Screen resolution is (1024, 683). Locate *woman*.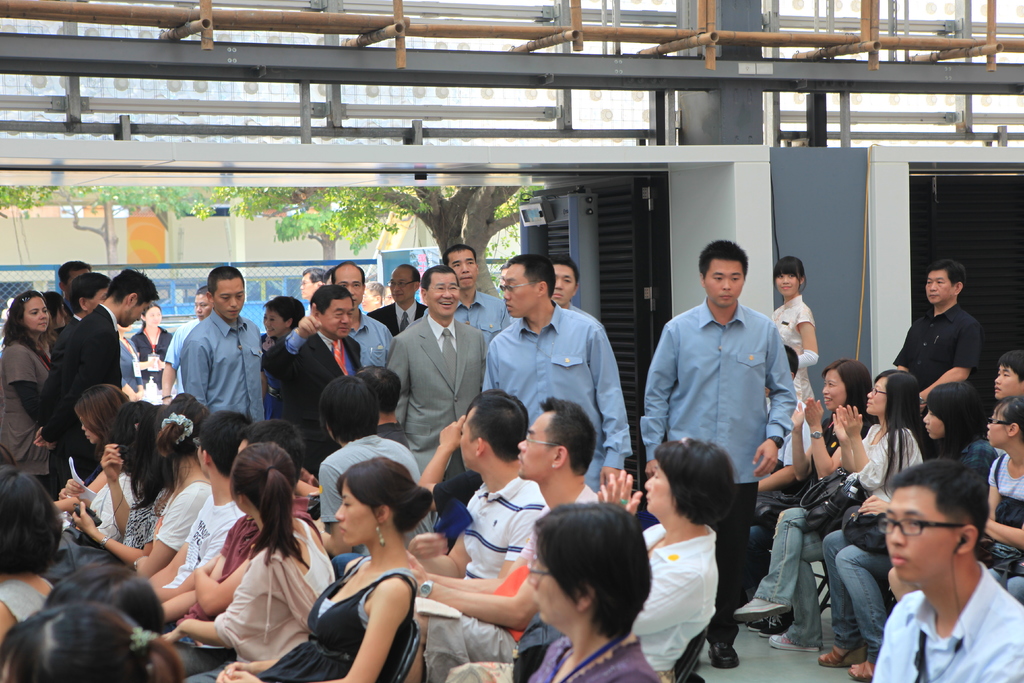
bbox=[126, 388, 209, 578].
